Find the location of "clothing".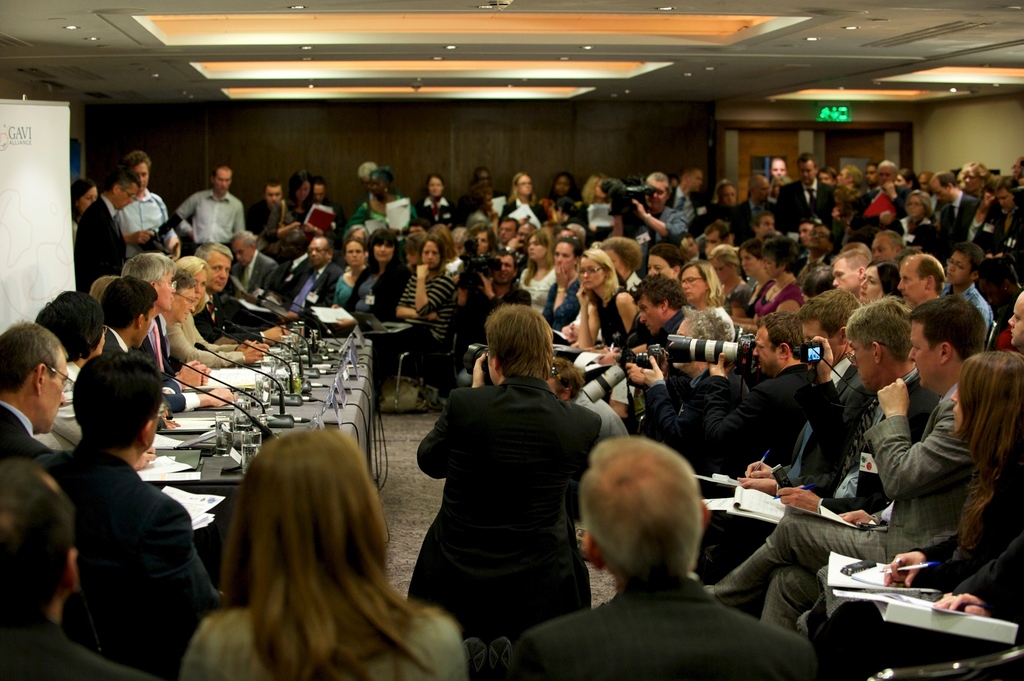
Location: [left=544, top=273, right=582, bottom=321].
